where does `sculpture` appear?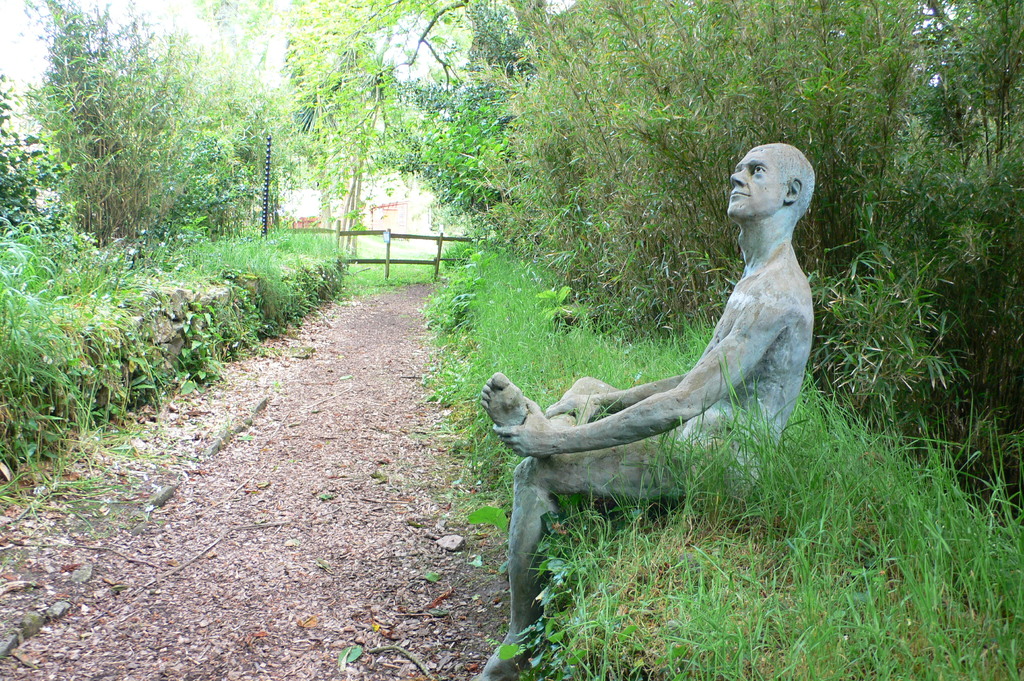
Appears at detection(495, 130, 822, 650).
